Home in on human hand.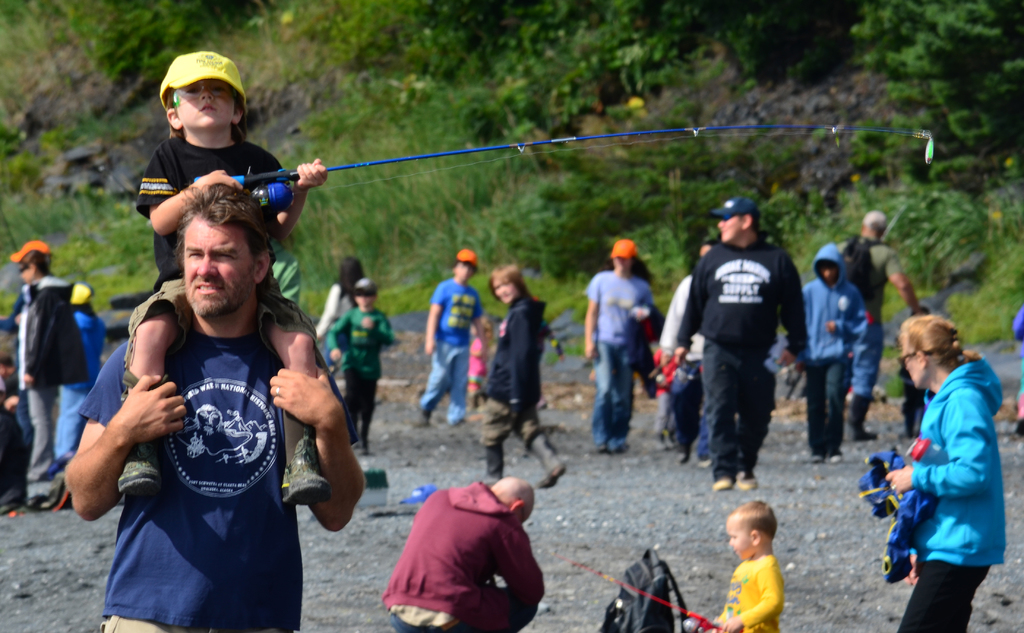
Homed in at l=268, t=364, r=345, b=424.
